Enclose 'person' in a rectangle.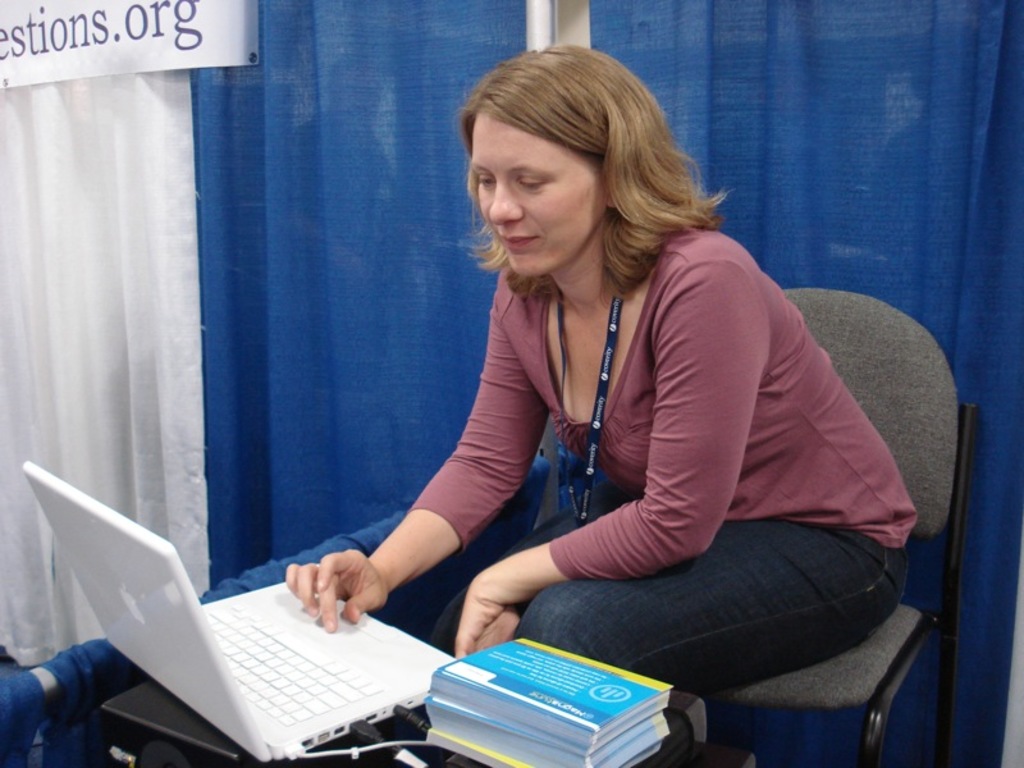
region(302, 41, 913, 733).
